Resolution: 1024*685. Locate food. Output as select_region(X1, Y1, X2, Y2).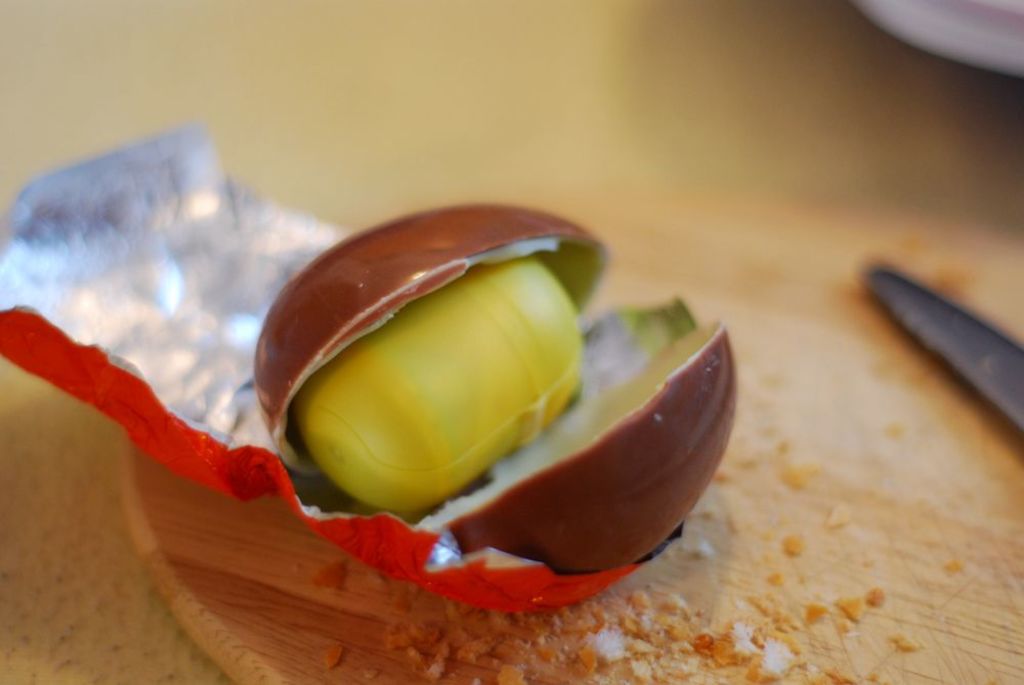
select_region(251, 206, 748, 572).
